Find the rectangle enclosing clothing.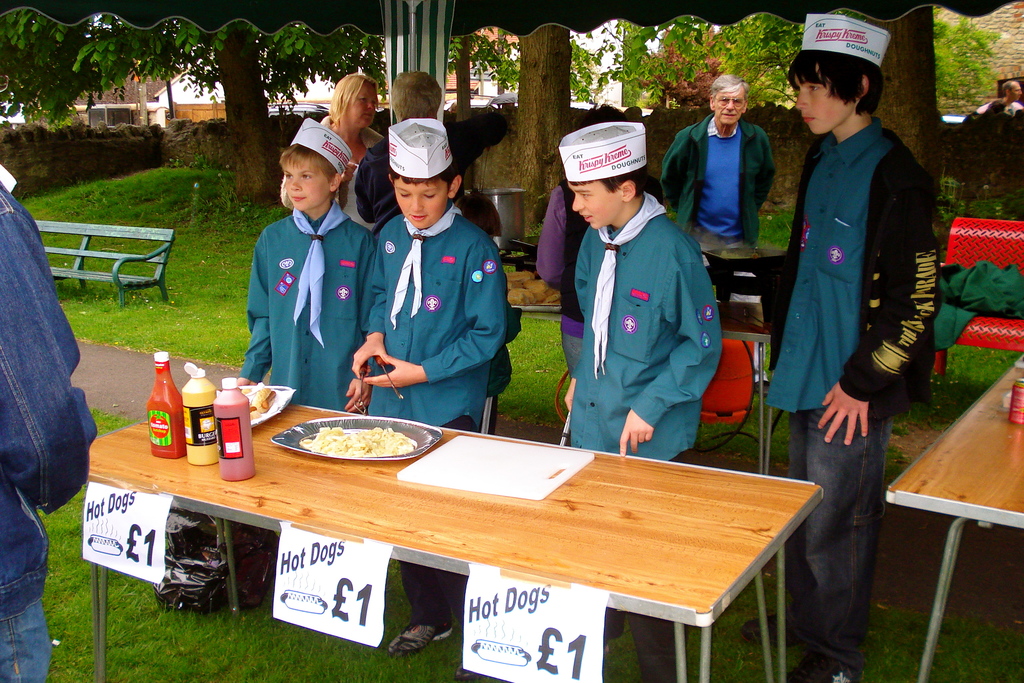
<region>364, 214, 495, 645</region>.
